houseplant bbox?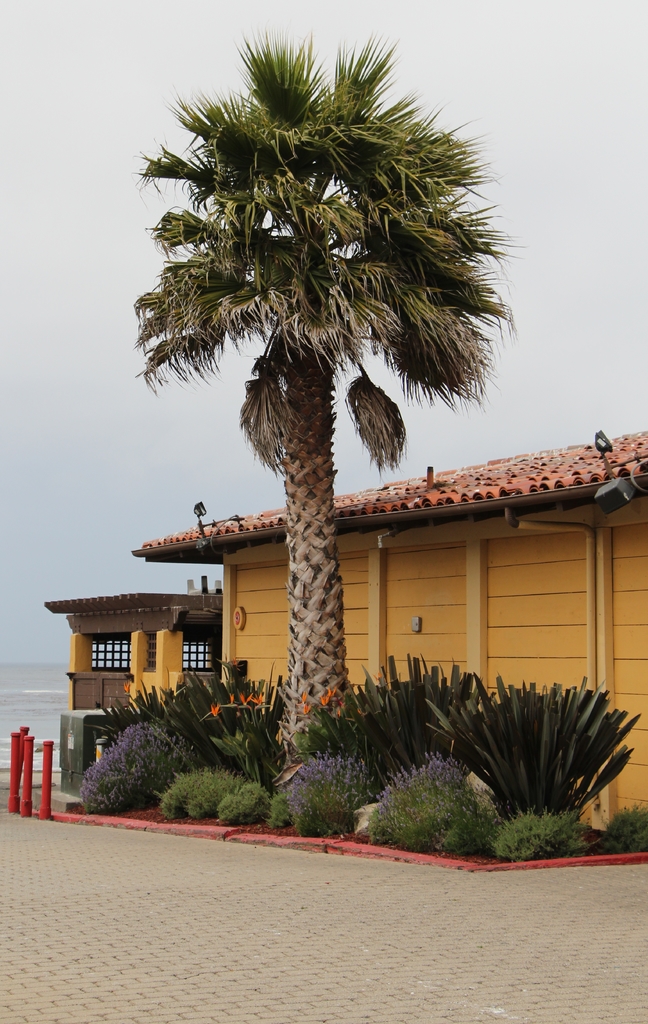
Rect(161, 764, 311, 826)
